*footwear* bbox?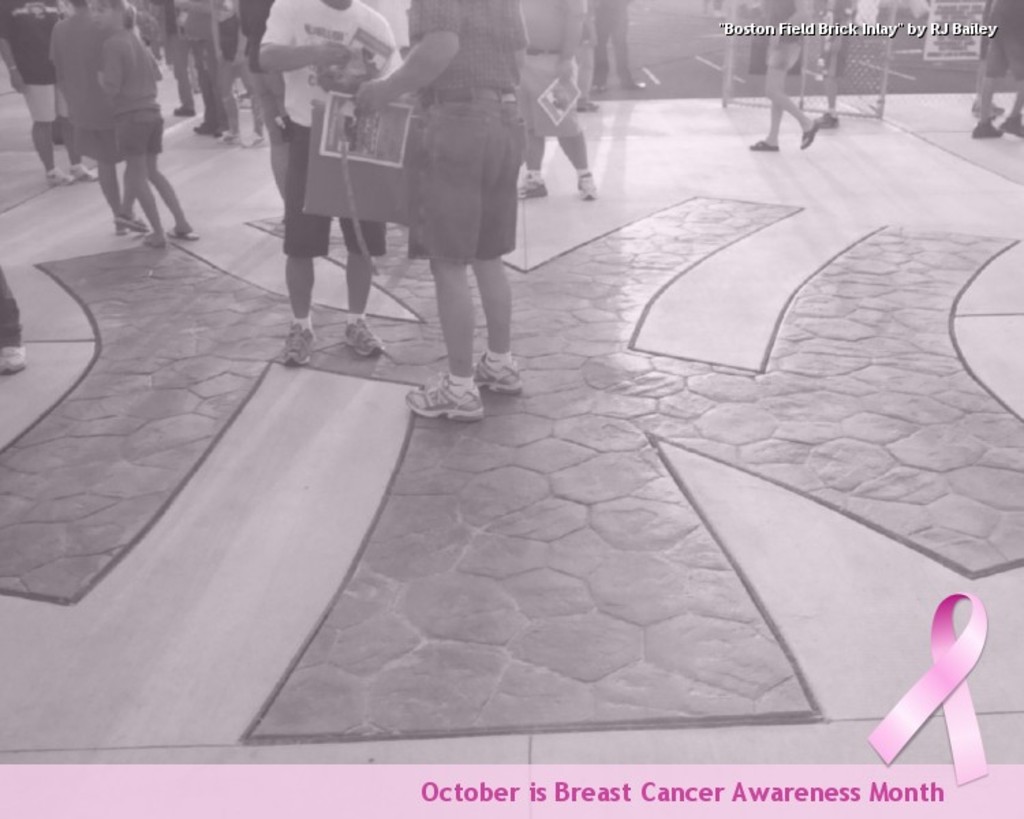
select_region(578, 171, 595, 199)
